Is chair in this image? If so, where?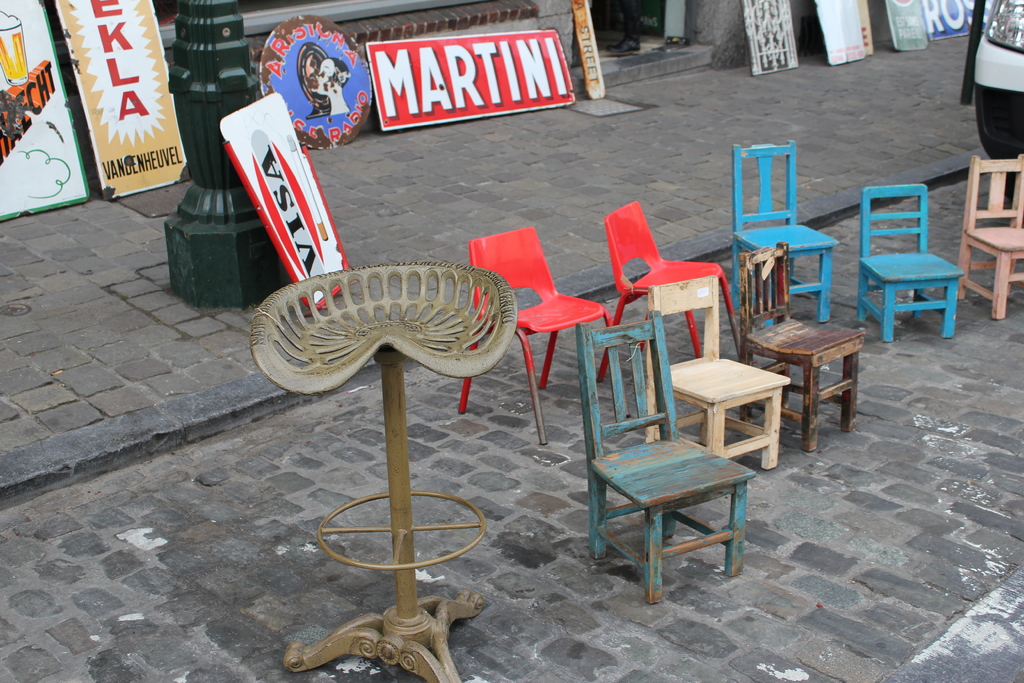
Yes, at Rect(594, 202, 740, 379).
